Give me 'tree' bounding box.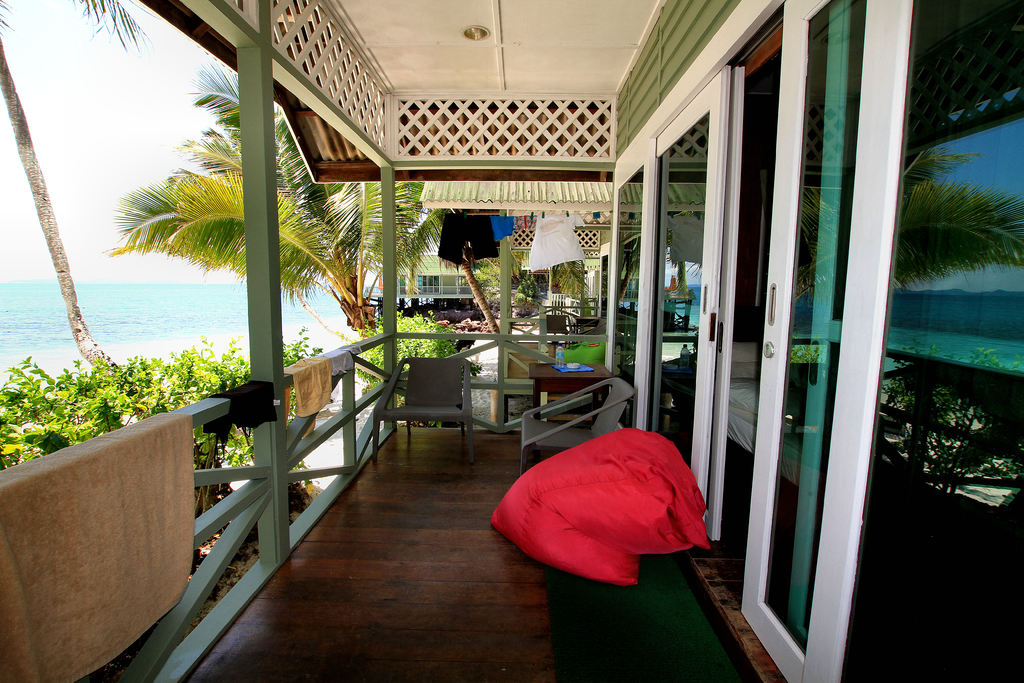
(x1=12, y1=40, x2=189, y2=466).
